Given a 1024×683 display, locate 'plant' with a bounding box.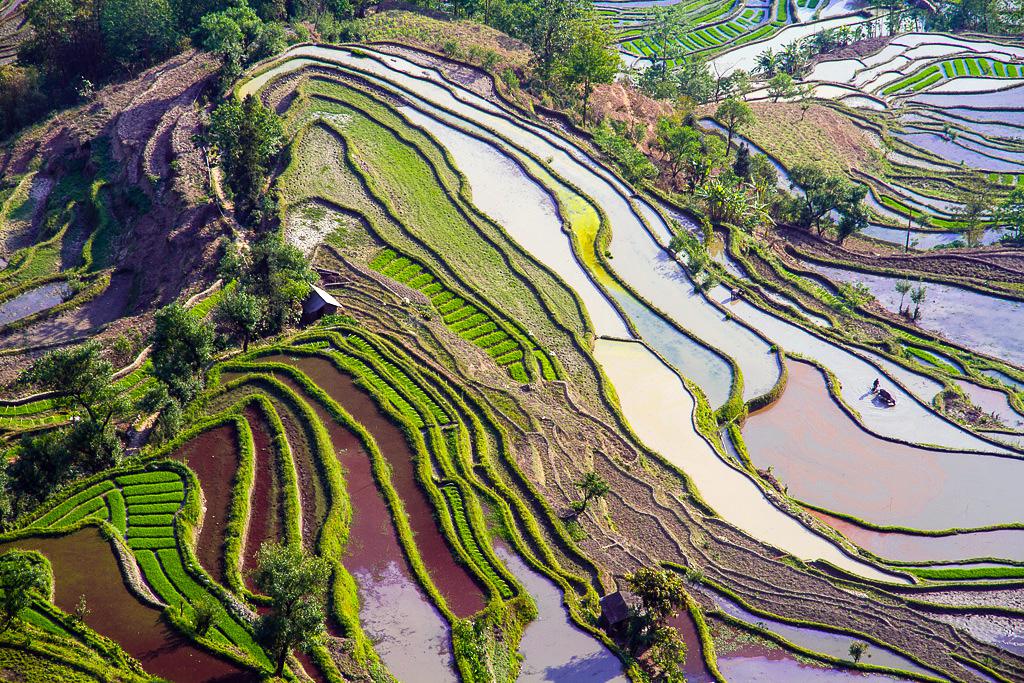
Located: 968/57/976/78.
